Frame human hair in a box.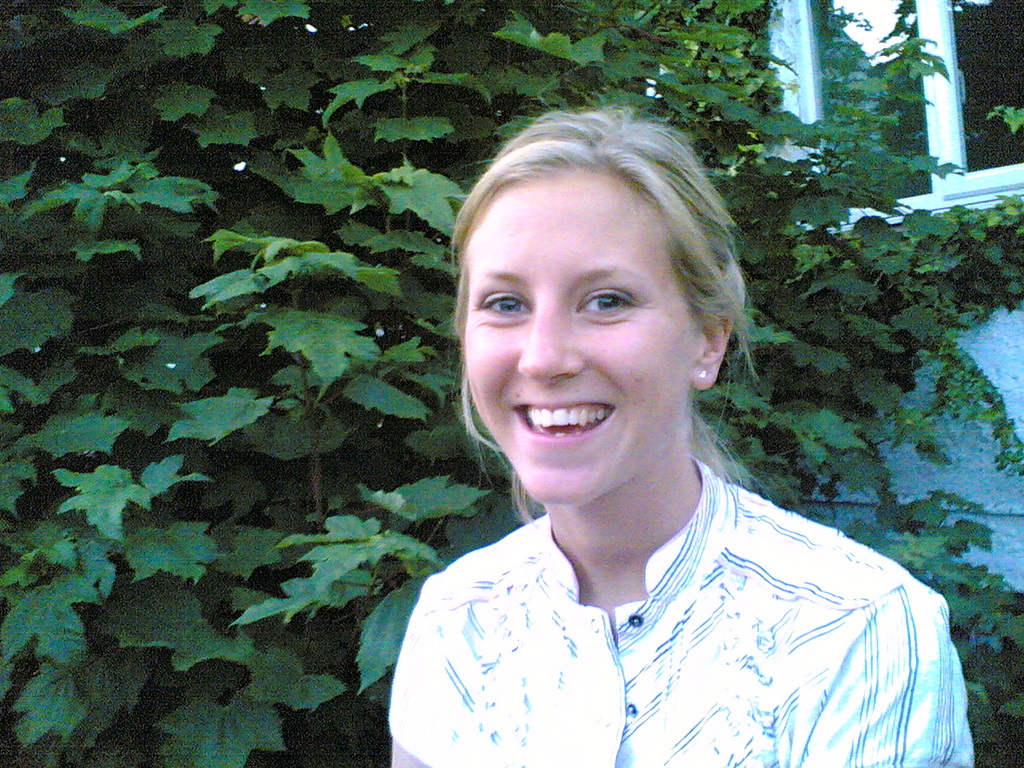
<region>453, 106, 739, 407</region>.
